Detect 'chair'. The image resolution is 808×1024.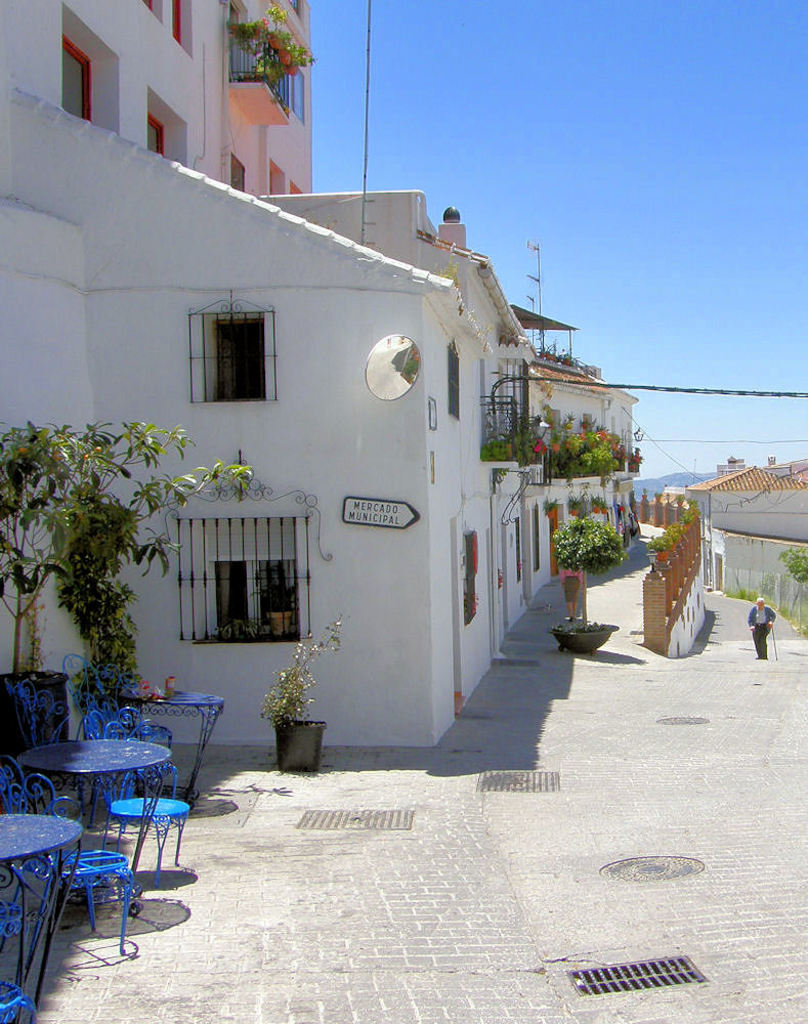
bbox=(61, 650, 171, 795).
